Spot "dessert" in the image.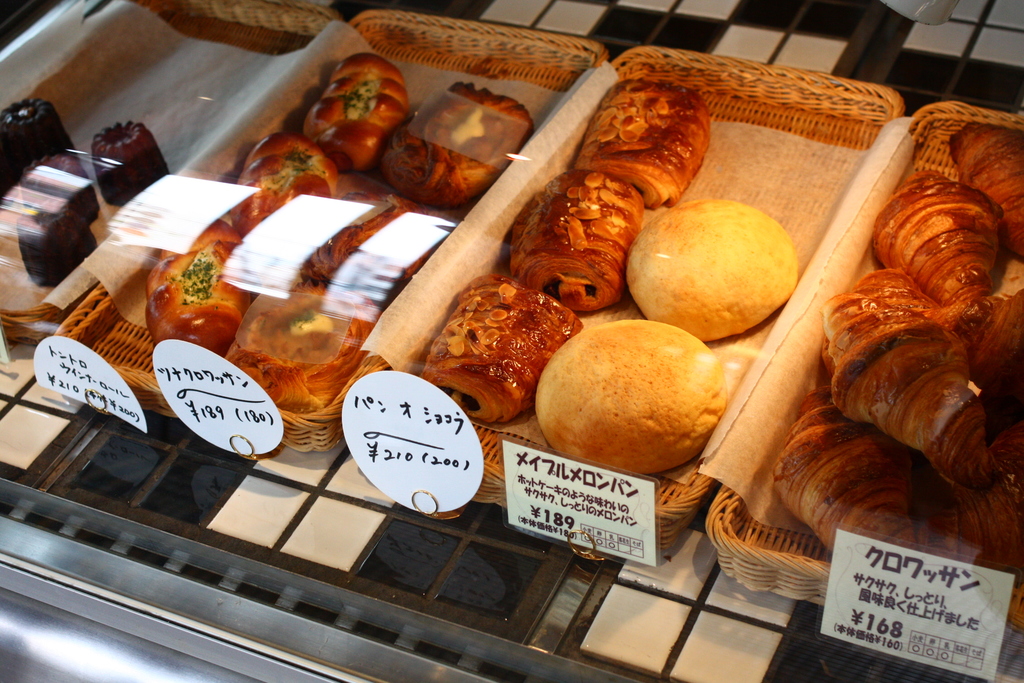
"dessert" found at 573 79 709 206.
